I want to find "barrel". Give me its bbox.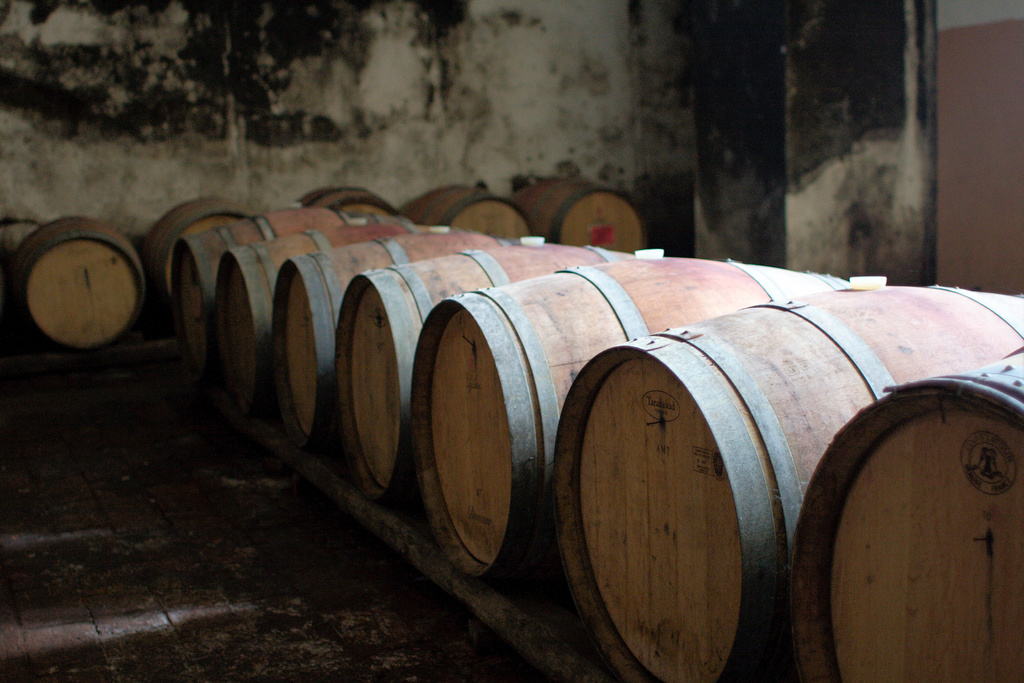
box(125, 190, 250, 302).
